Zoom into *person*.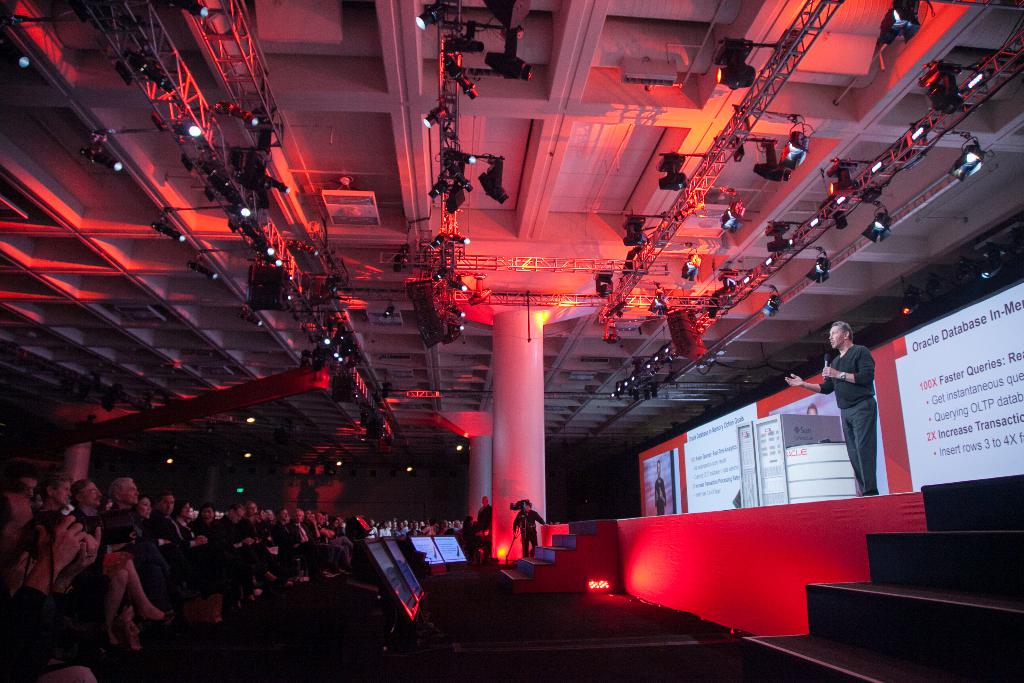
Zoom target: Rect(452, 499, 490, 568).
